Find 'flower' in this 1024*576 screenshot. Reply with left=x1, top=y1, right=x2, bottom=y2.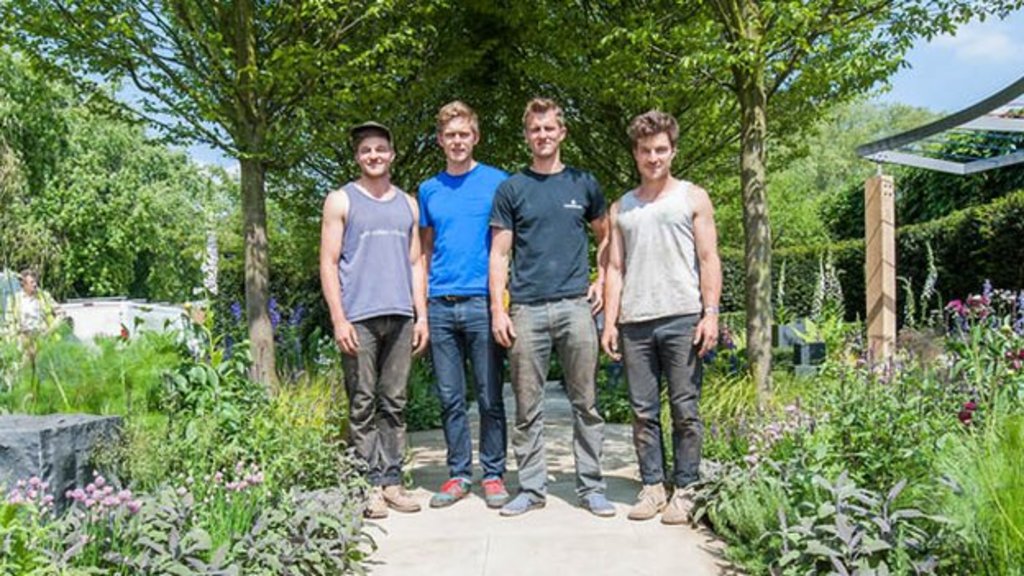
left=952, top=261, right=1022, bottom=381.
